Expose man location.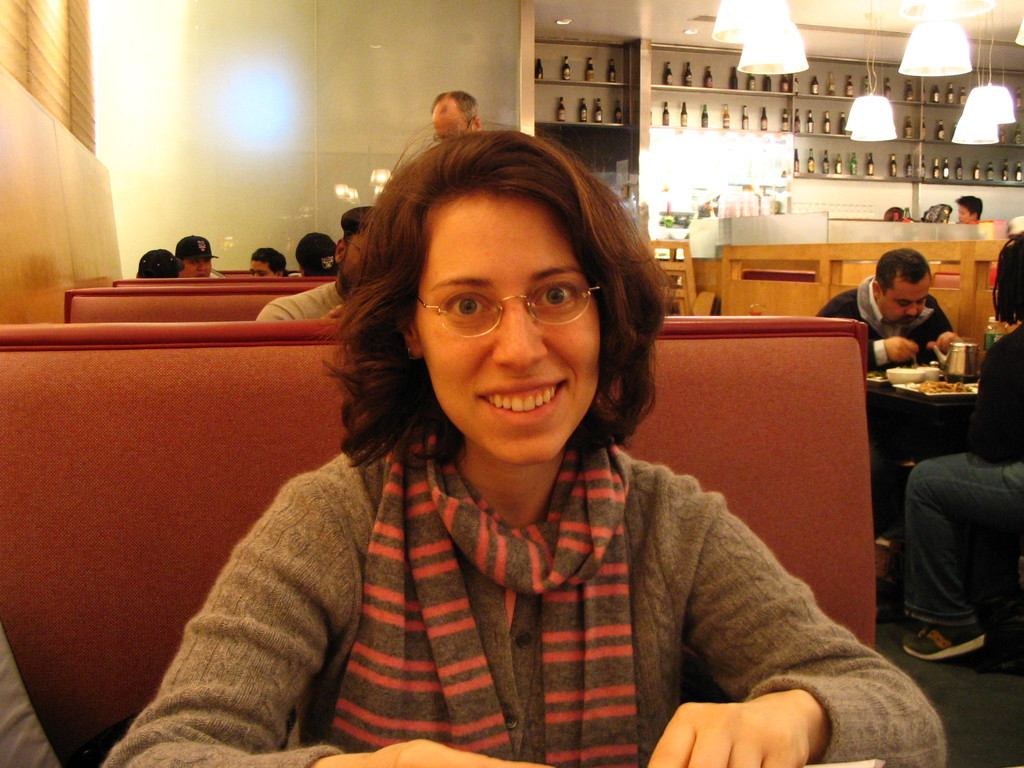
Exposed at select_region(255, 200, 383, 325).
